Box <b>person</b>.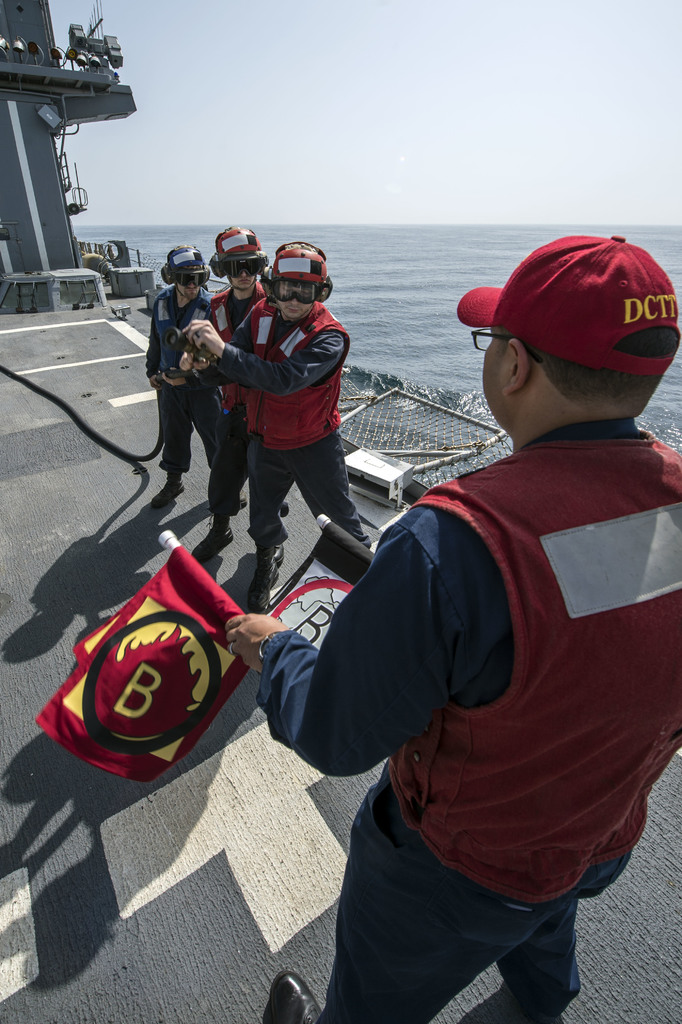
[140,239,243,515].
